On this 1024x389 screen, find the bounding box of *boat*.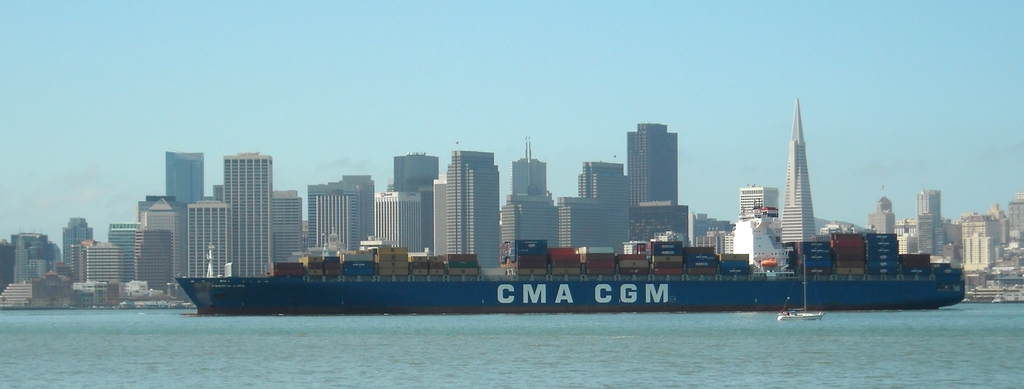
Bounding box: 163:158:959:308.
